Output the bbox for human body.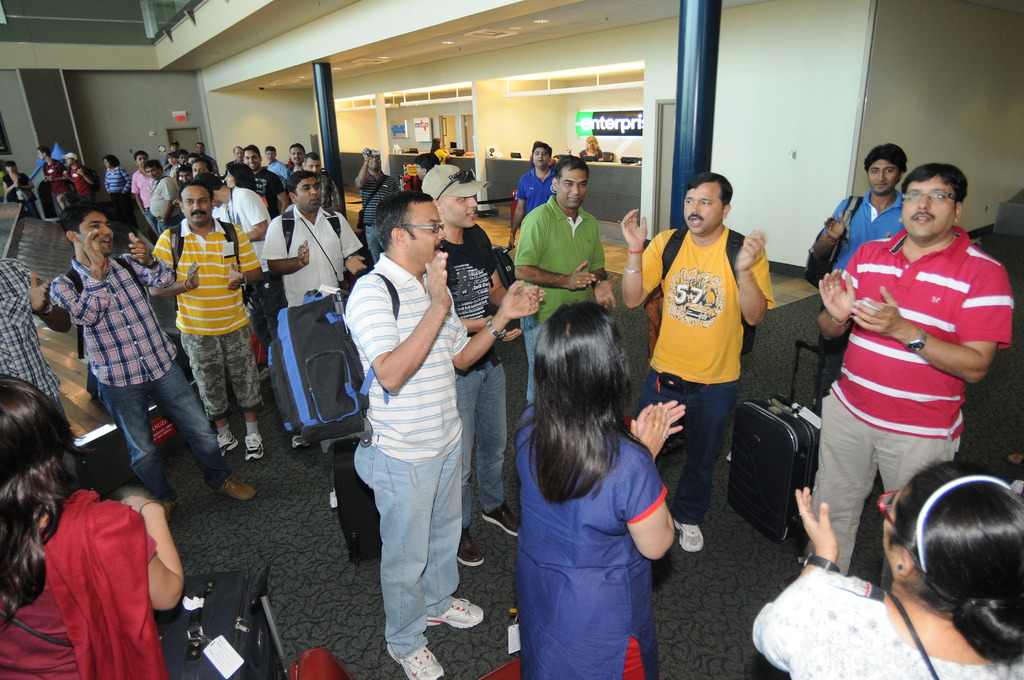
crop(264, 159, 292, 187).
